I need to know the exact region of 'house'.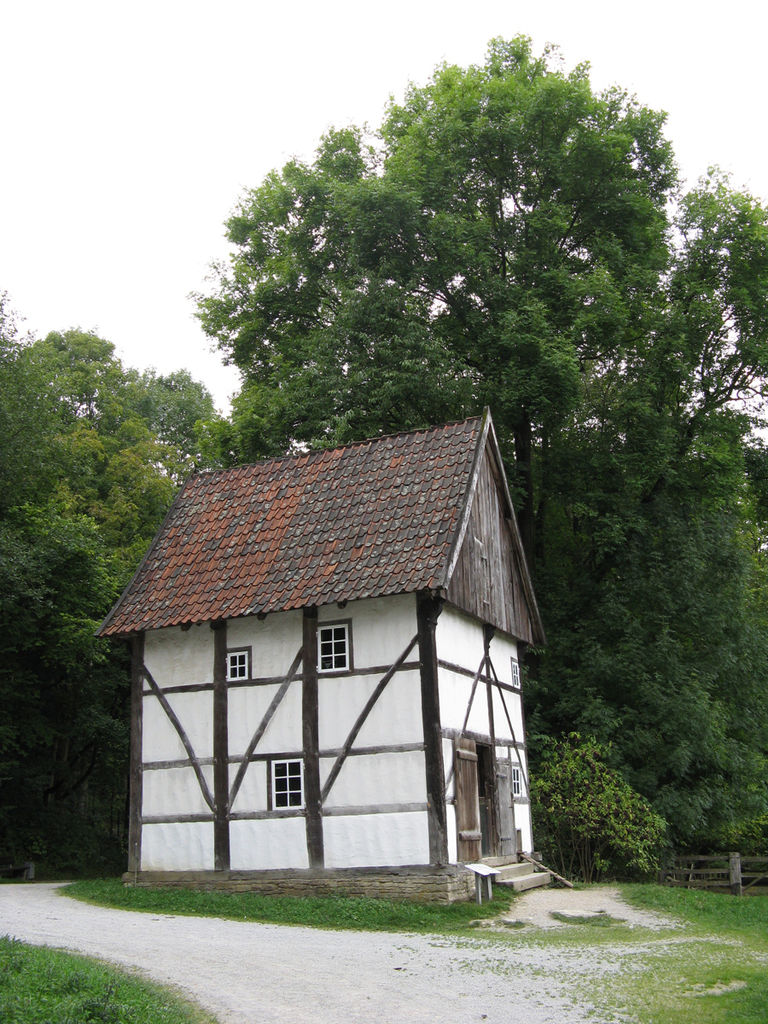
Region: bbox=(94, 404, 542, 907).
